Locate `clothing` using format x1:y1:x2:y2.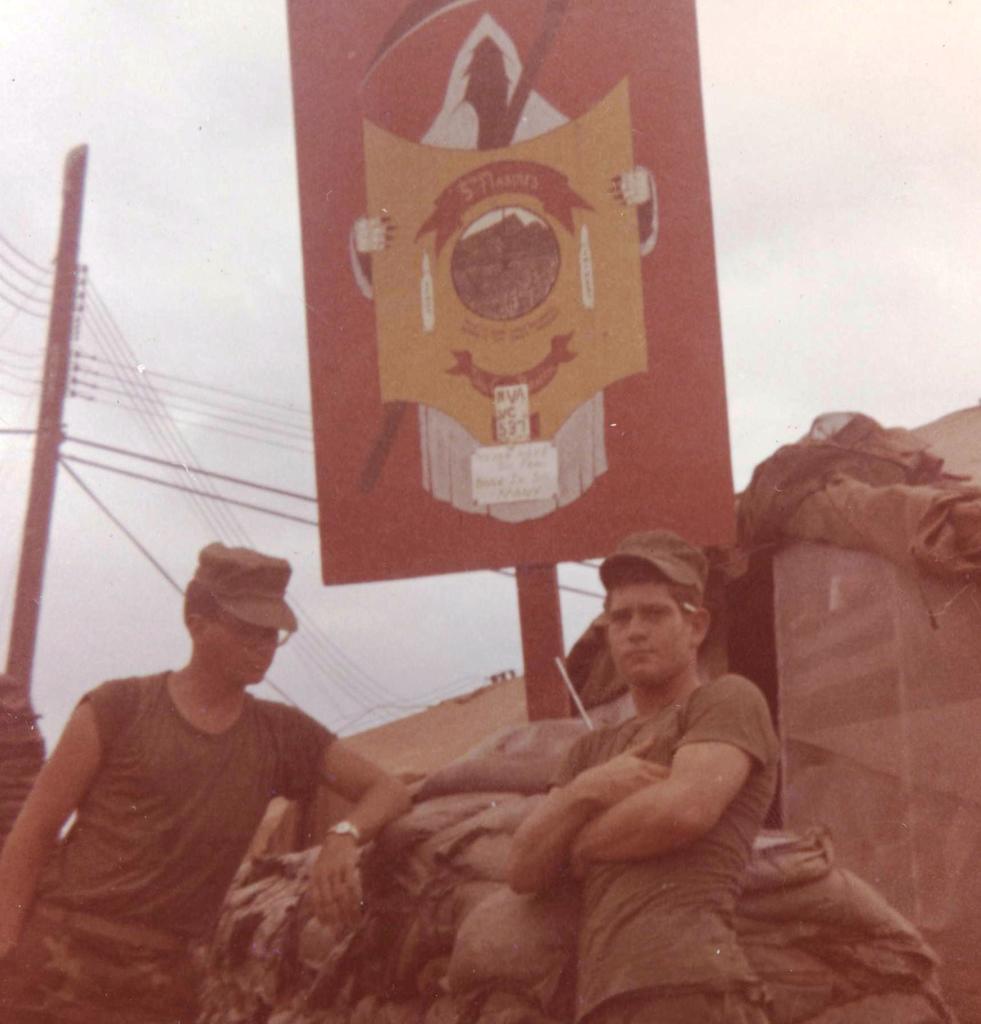
6:652:356:1023.
